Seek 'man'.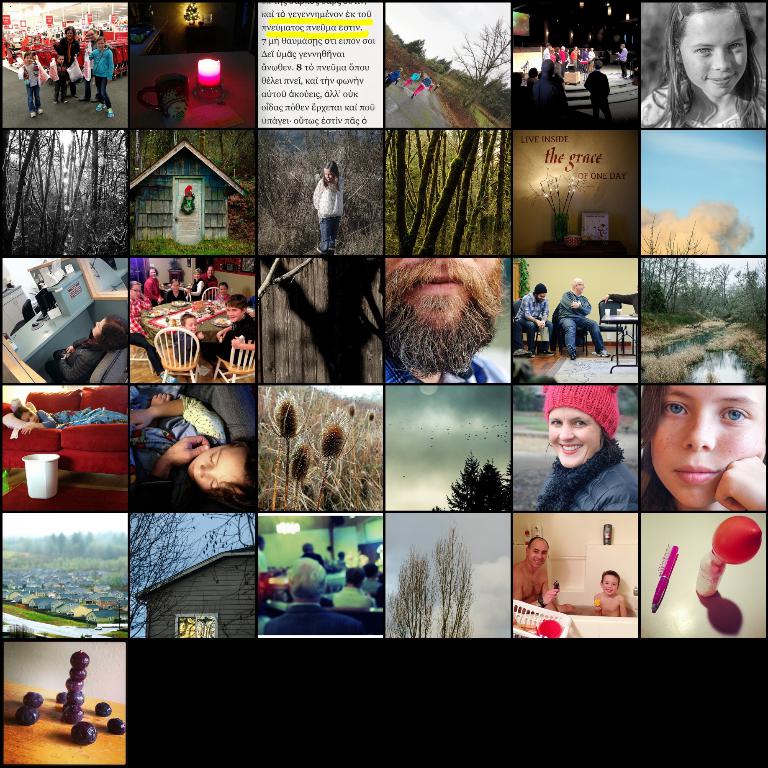
511, 537, 578, 614.
